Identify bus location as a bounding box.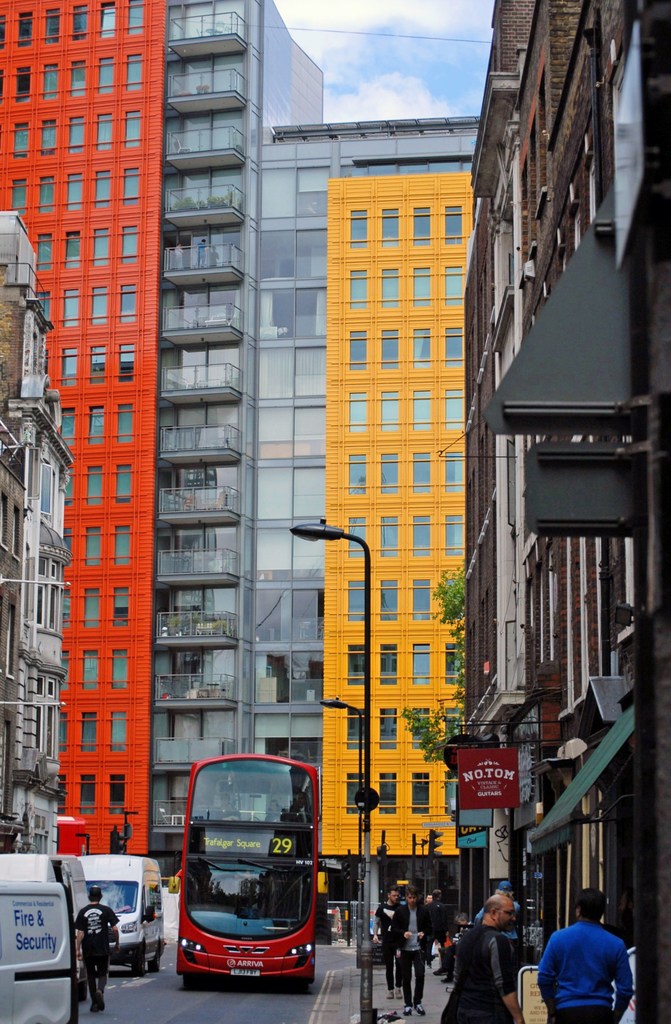
175 756 323 986.
